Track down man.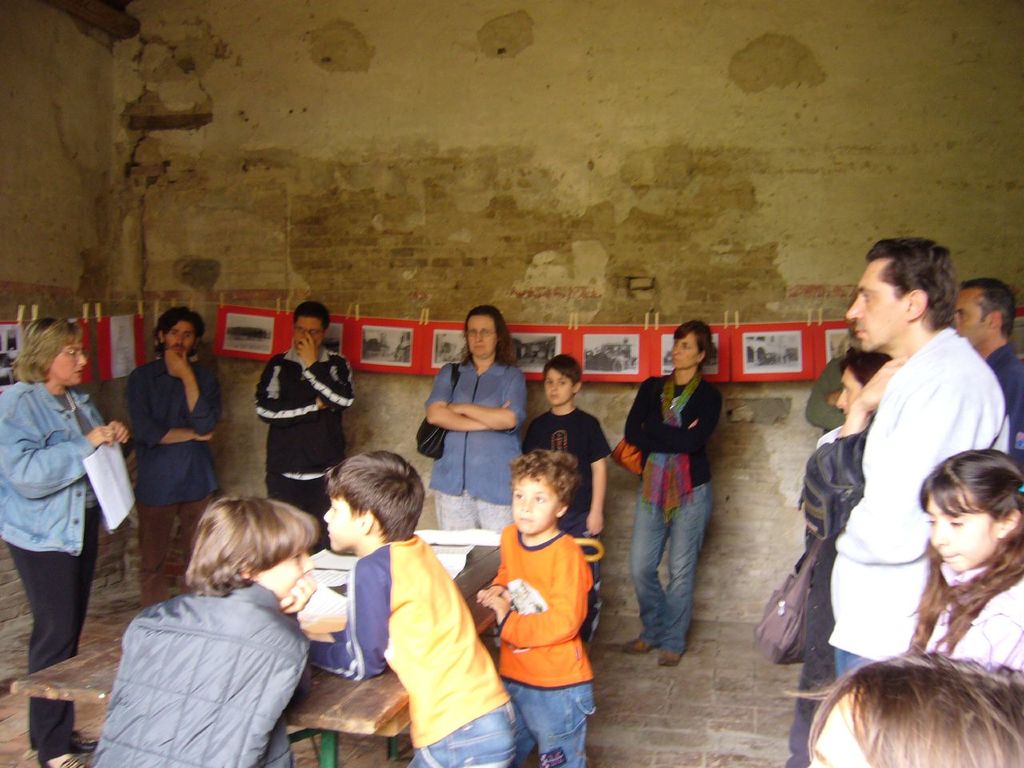
Tracked to [256, 302, 350, 552].
